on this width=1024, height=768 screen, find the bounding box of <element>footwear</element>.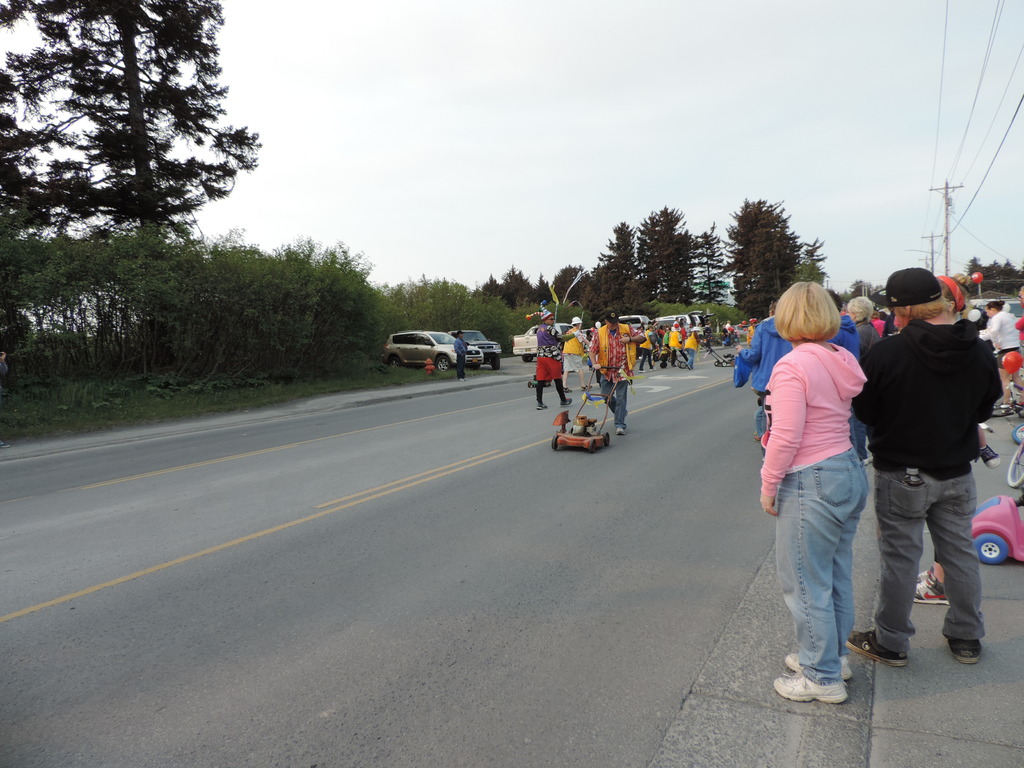
Bounding box: (614, 428, 626, 435).
